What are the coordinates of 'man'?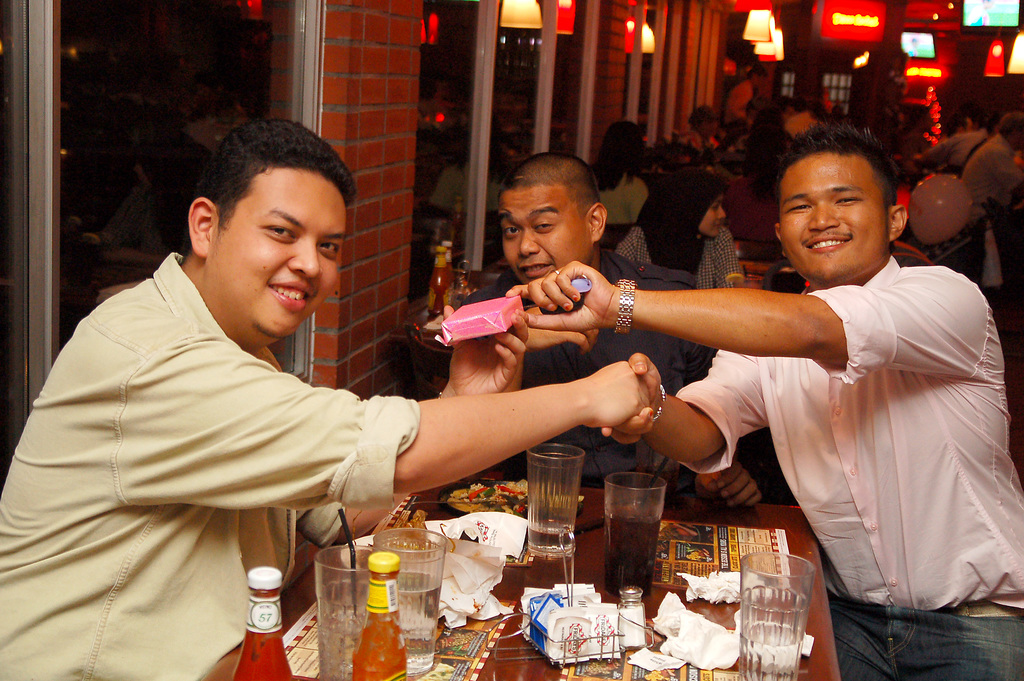
504/124/1023/680.
